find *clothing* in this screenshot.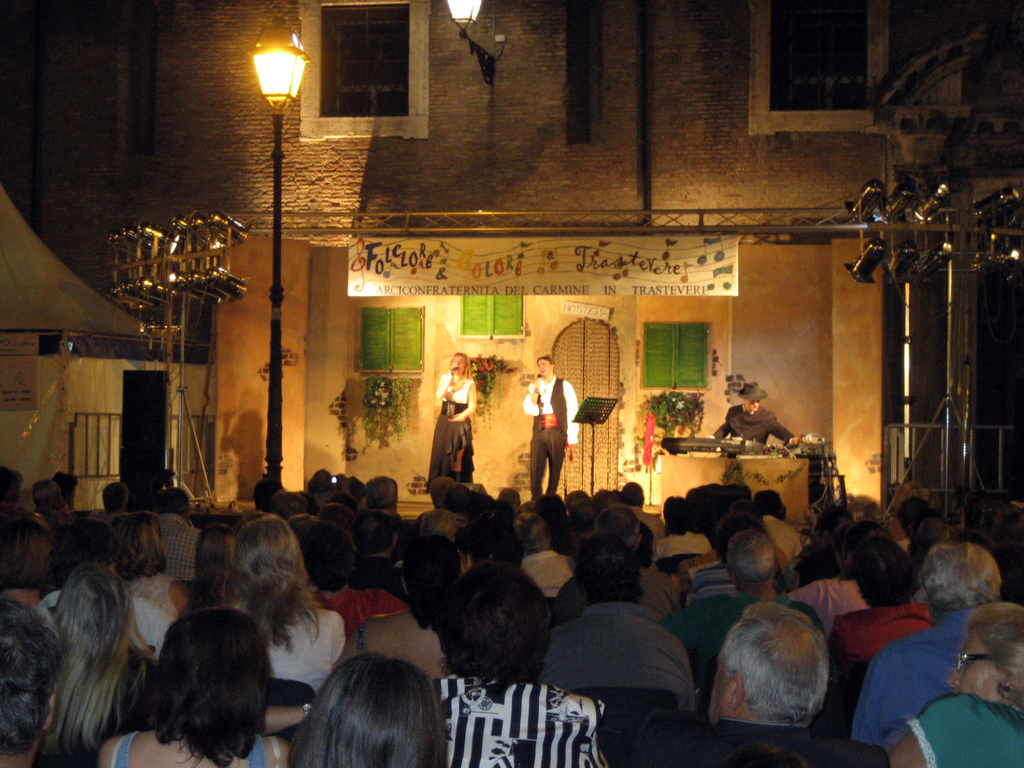
The bounding box for *clothing* is bbox=(911, 696, 1023, 766).
